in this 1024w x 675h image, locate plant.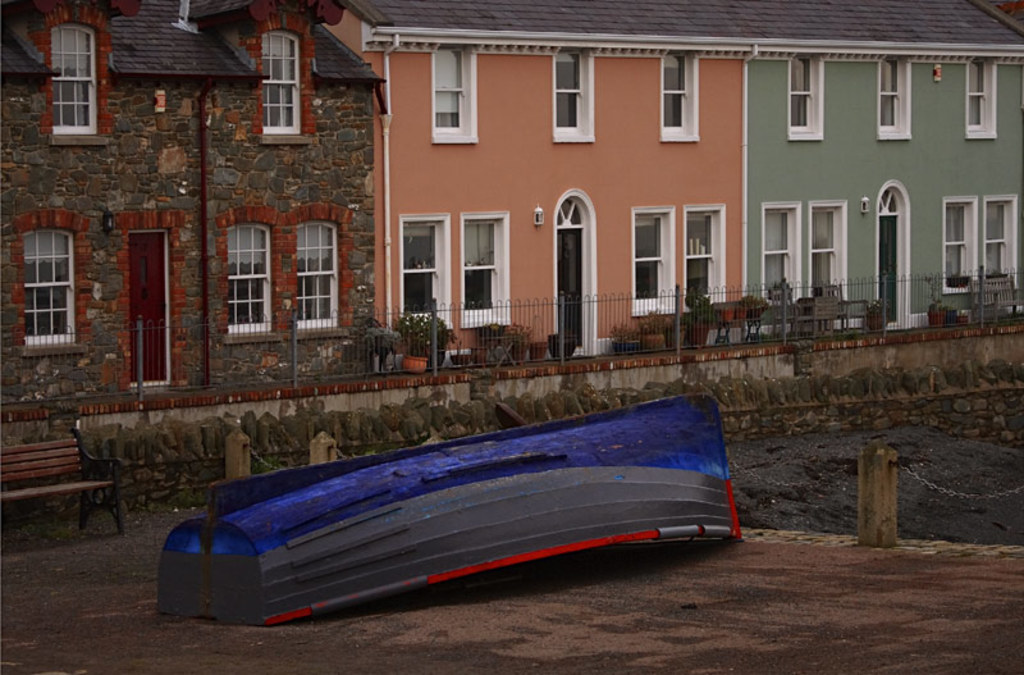
Bounding box: x1=923 y1=272 x2=942 y2=307.
